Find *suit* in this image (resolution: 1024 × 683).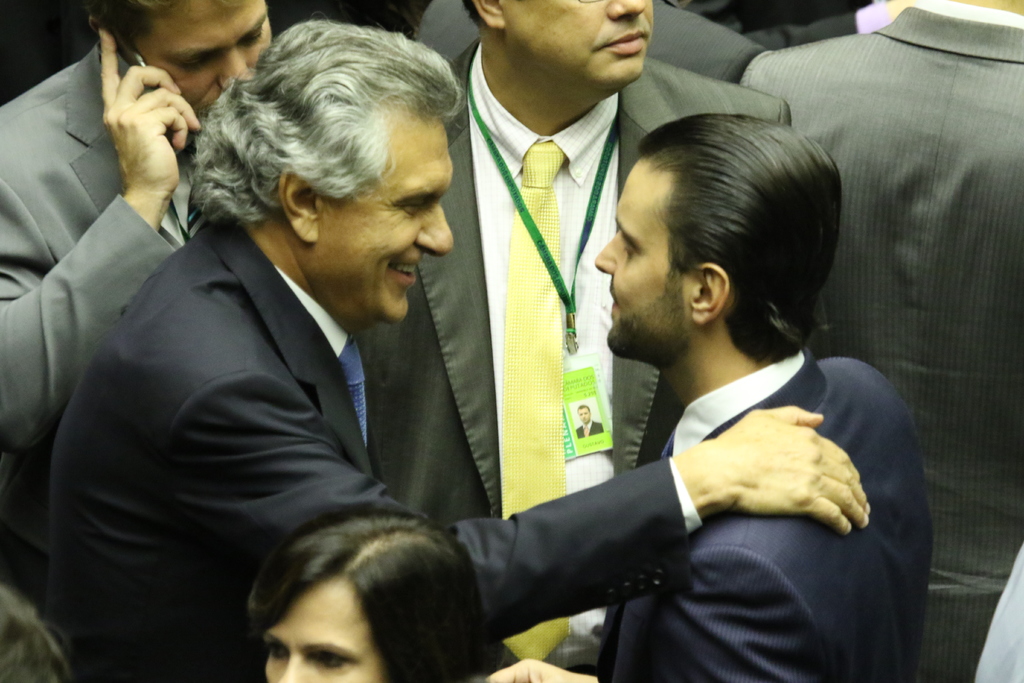
BBox(47, 210, 703, 682).
